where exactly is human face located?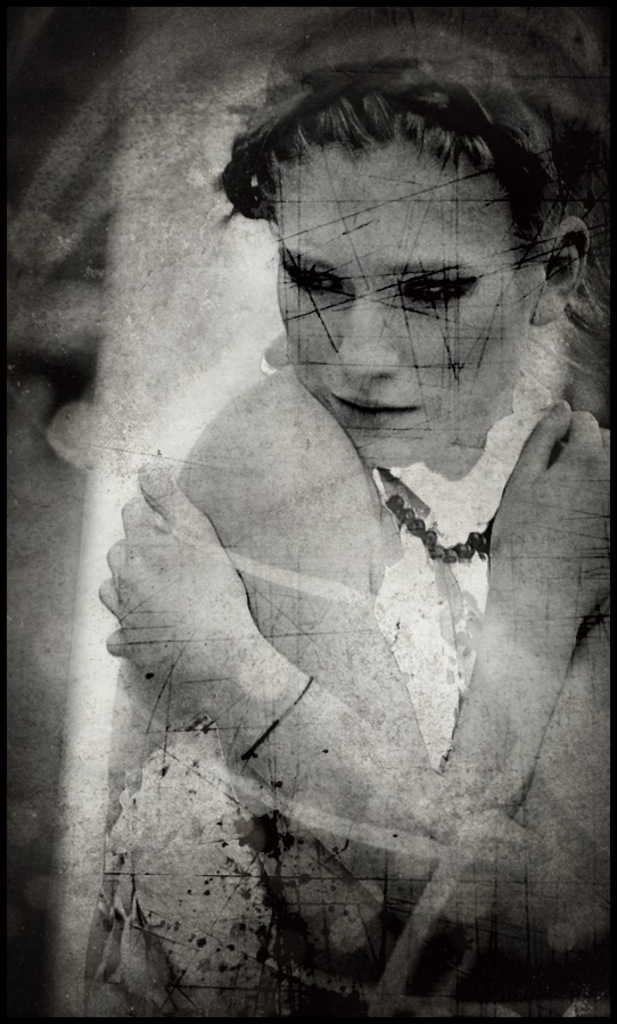
Its bounding box is 268:138:533:471.
